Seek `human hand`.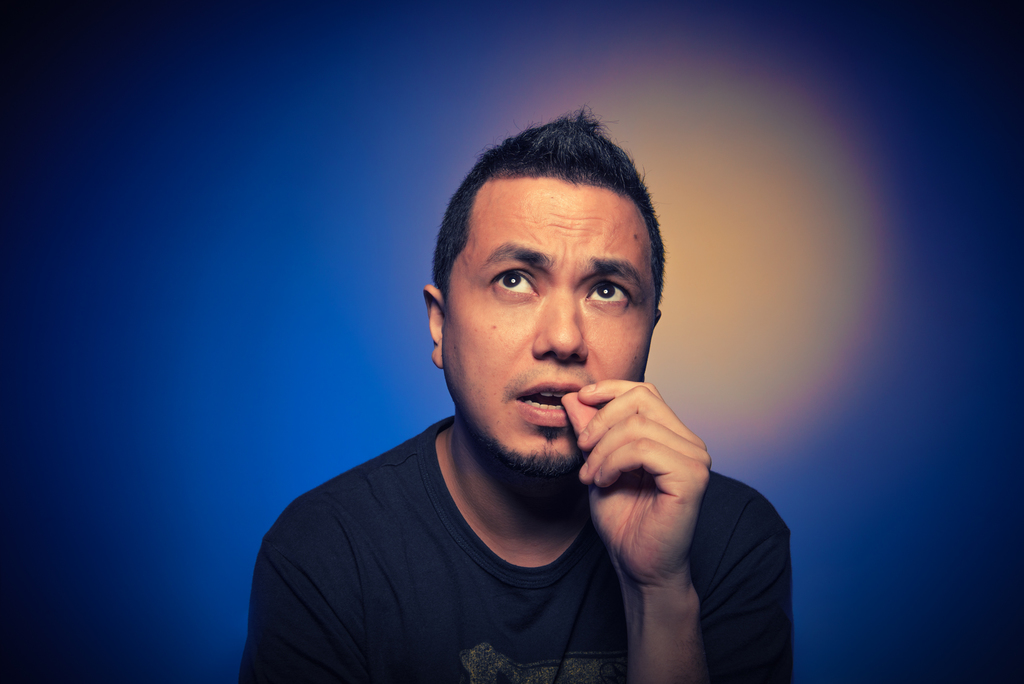
<box>559,359,695,599</box>.
